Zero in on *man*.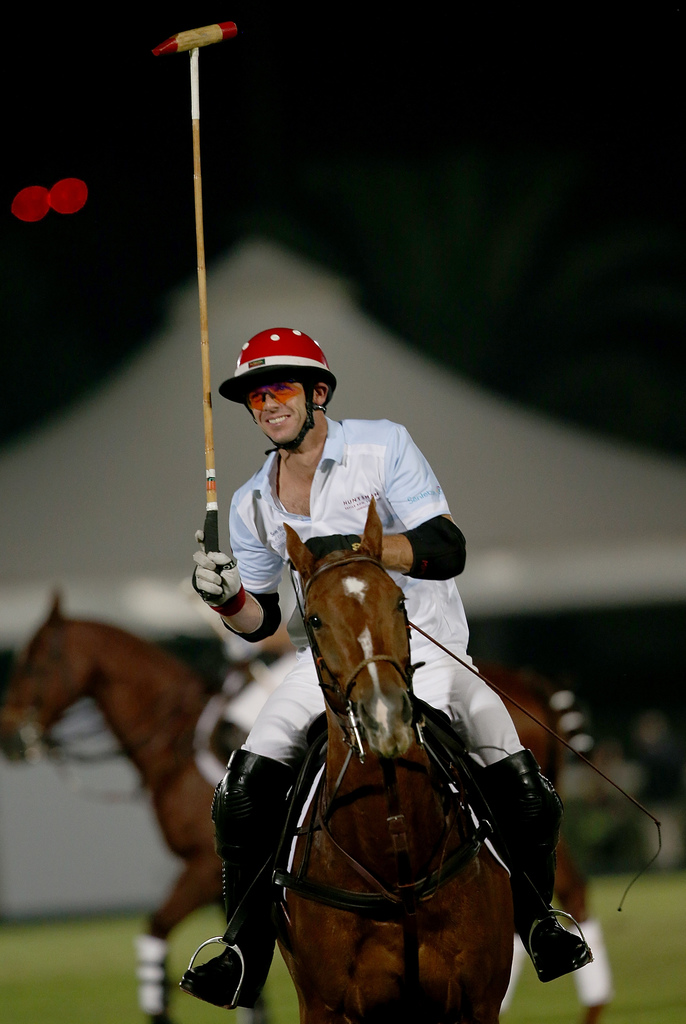
Zeroed in: {"left": 205, "top": 338, "right": 551, "bottom": 985}.
